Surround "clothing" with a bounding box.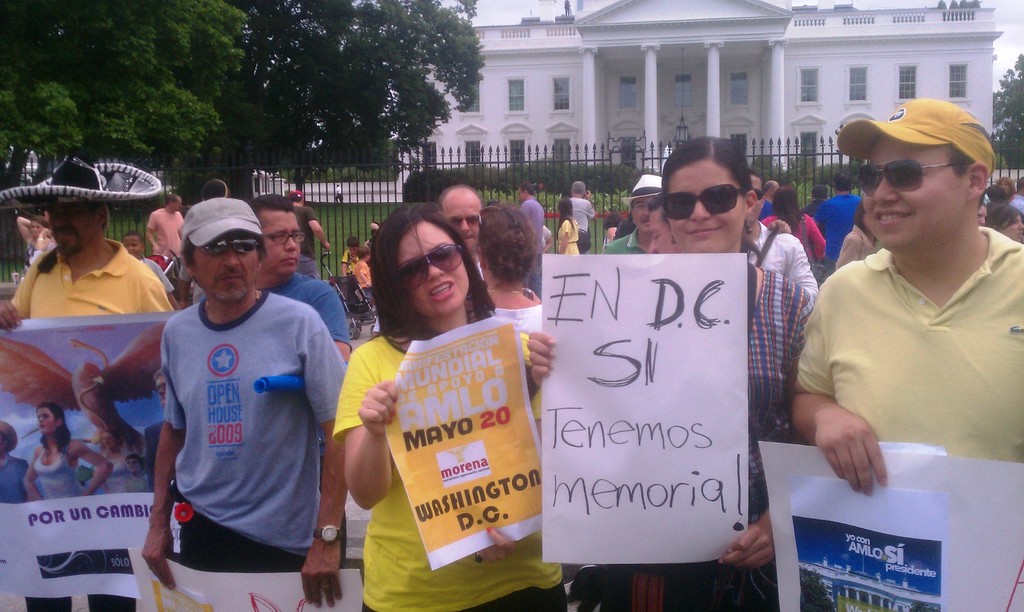
[left=739, top=221, right=822, bottom=308].
